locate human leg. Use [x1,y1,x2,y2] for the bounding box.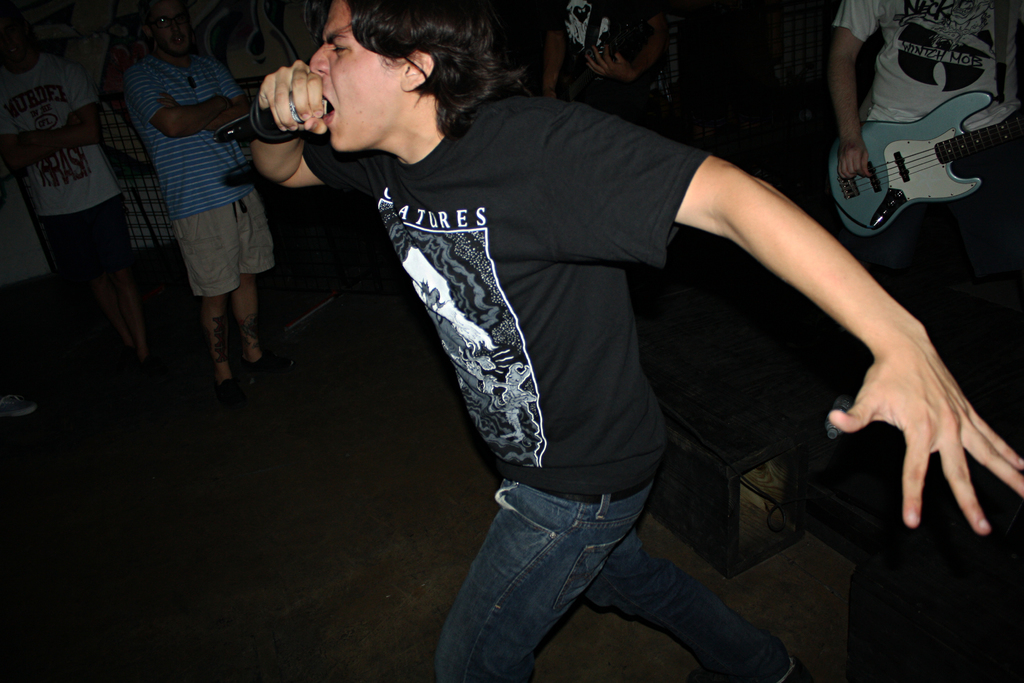
[234,176,254,362].
